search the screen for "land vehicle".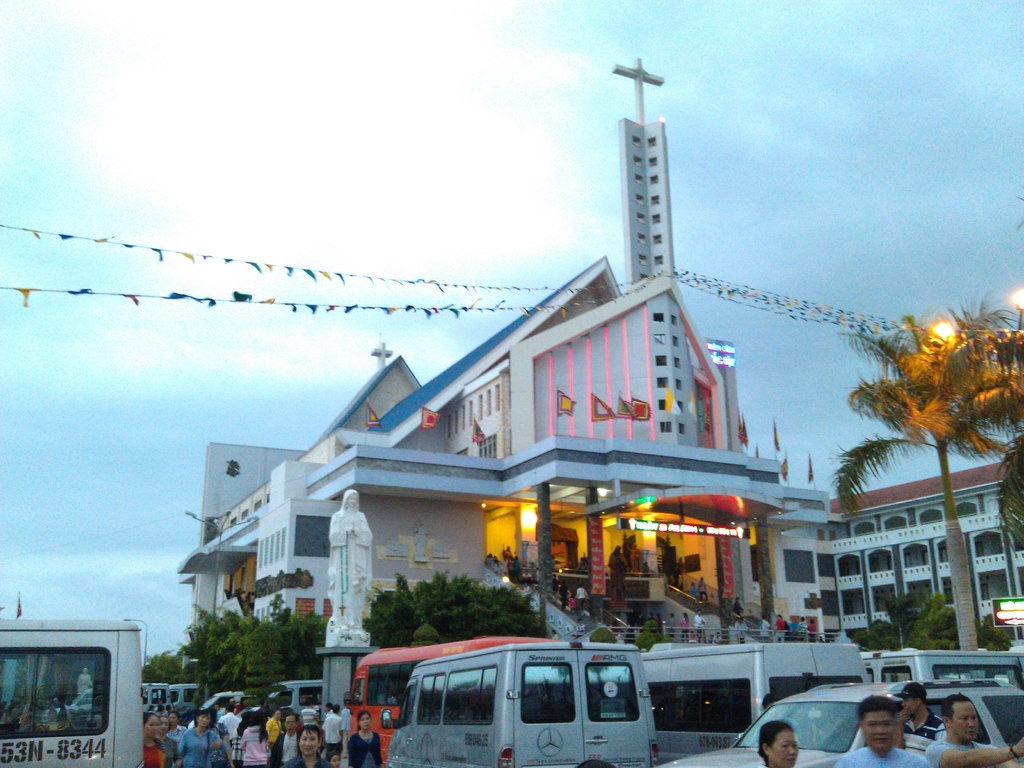
Found at bbox(171, 679, 202, 717).
